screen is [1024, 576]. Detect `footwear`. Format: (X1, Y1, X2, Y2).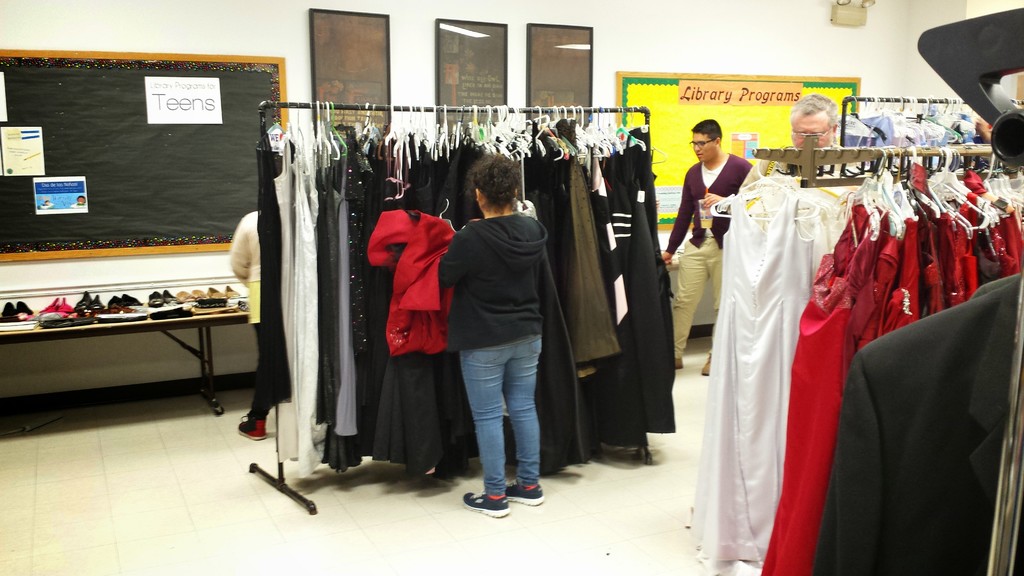
(700, 356, 712, 377).
